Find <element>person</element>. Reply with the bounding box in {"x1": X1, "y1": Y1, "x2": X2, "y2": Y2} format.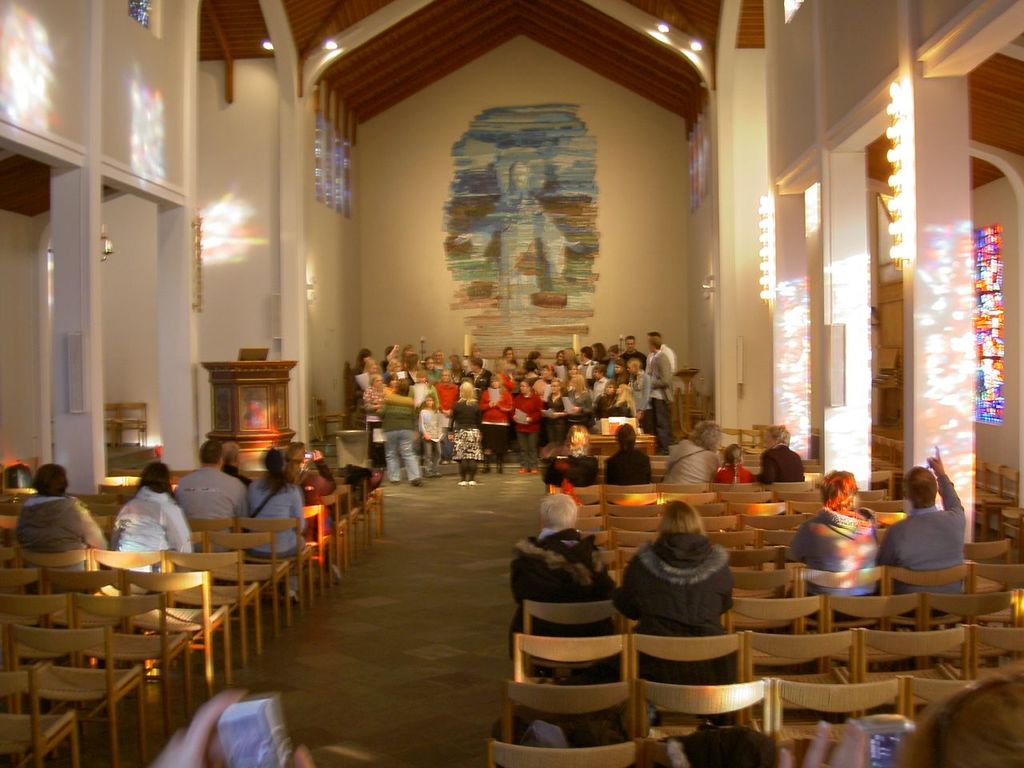
{"x1": 653, "y1": 414, "x2": 718, "y2": 482}.
